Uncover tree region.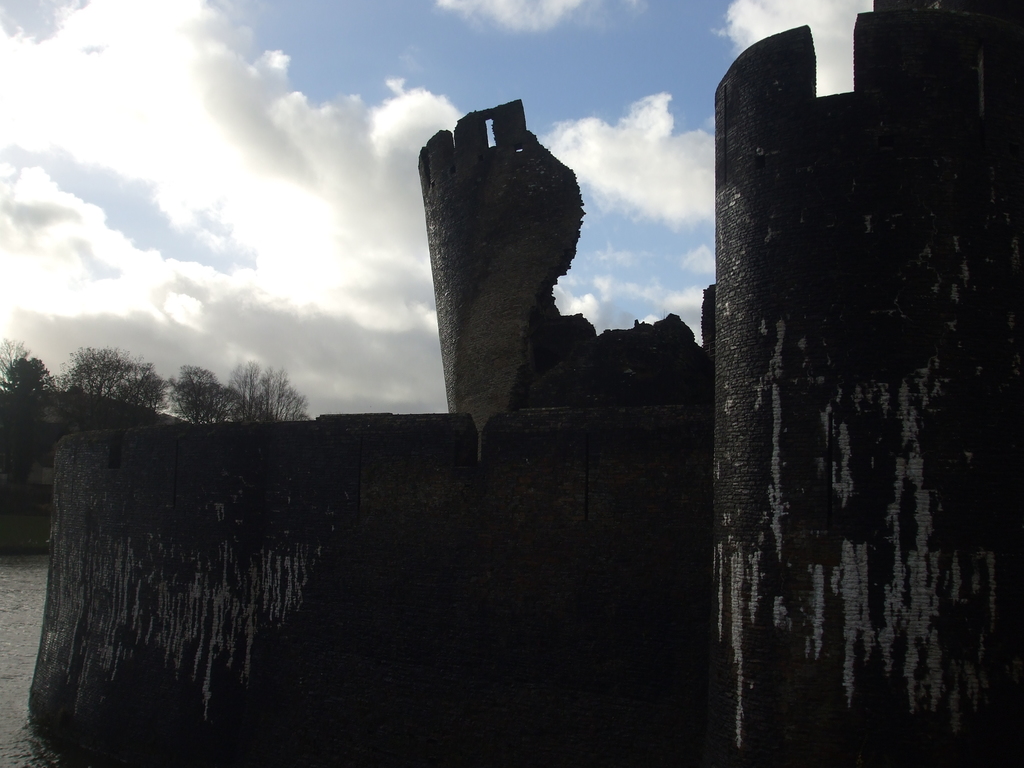
Uncovered: [260,365,310,419].
